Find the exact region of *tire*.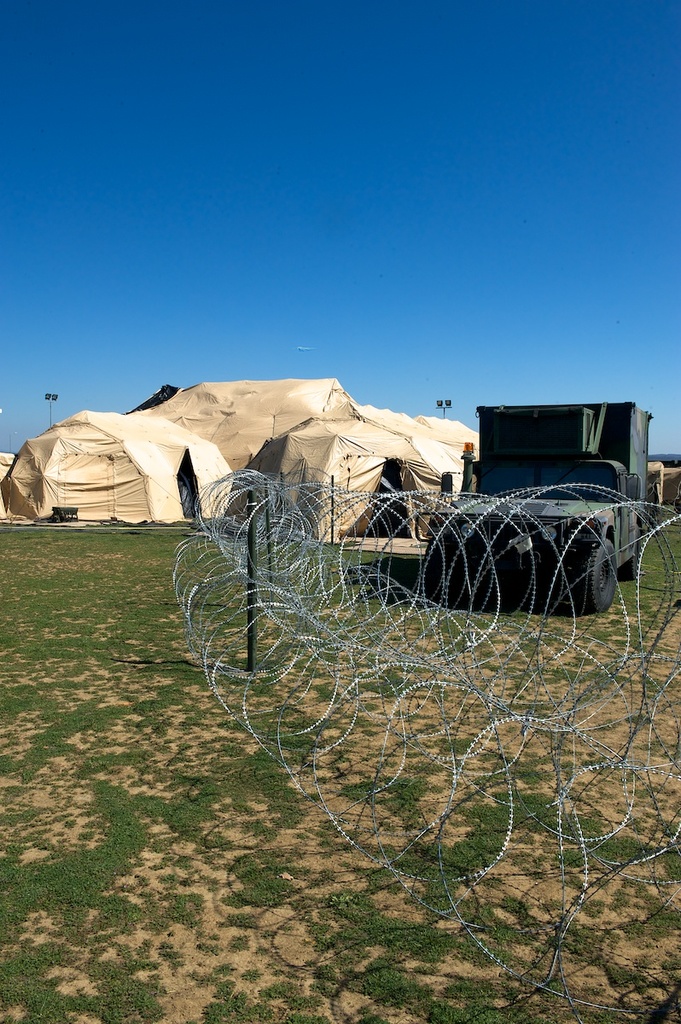
Exact region: (left=558, top=539, right=620, bottom=605).
